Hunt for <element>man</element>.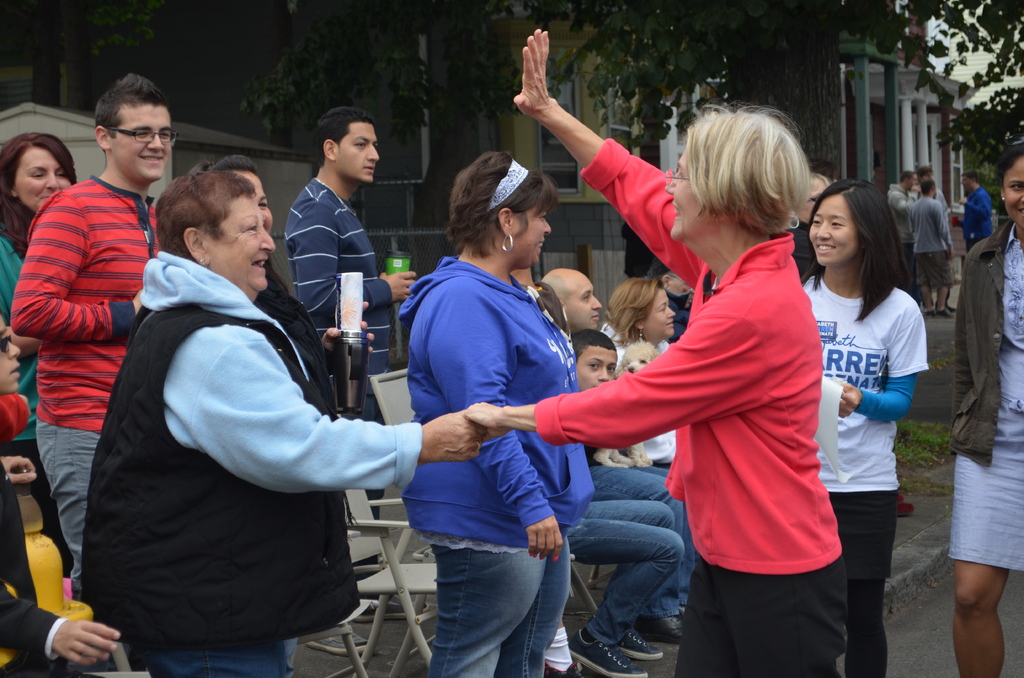
Hunted down at crop(527, 269, 685, 506).
